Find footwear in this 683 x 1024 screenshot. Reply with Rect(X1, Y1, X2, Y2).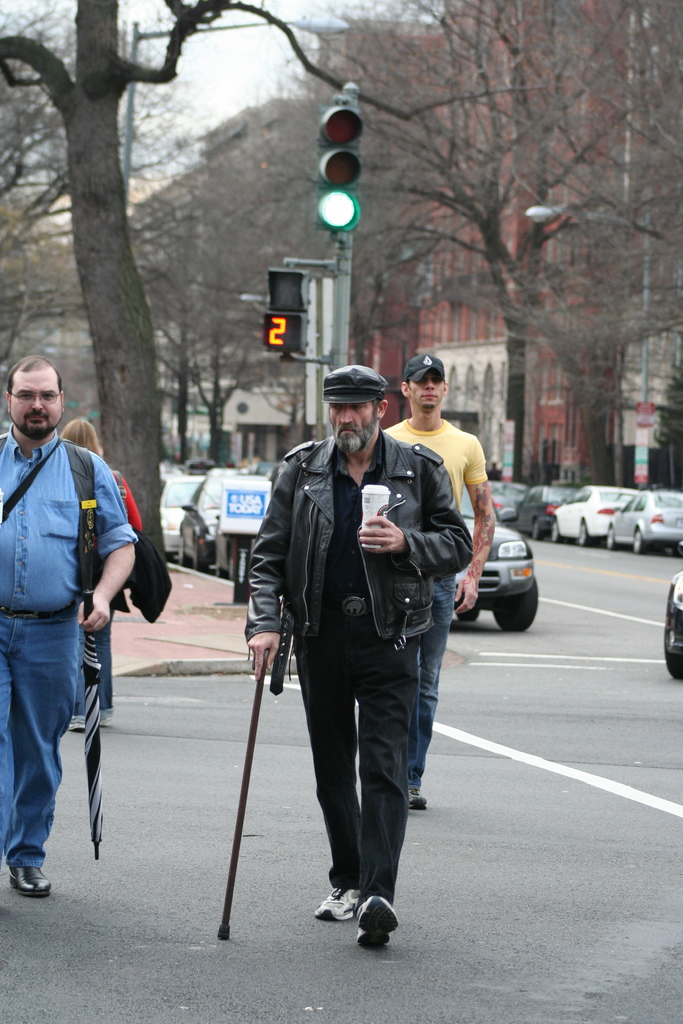
Rect(69, 714, 84, 732).
